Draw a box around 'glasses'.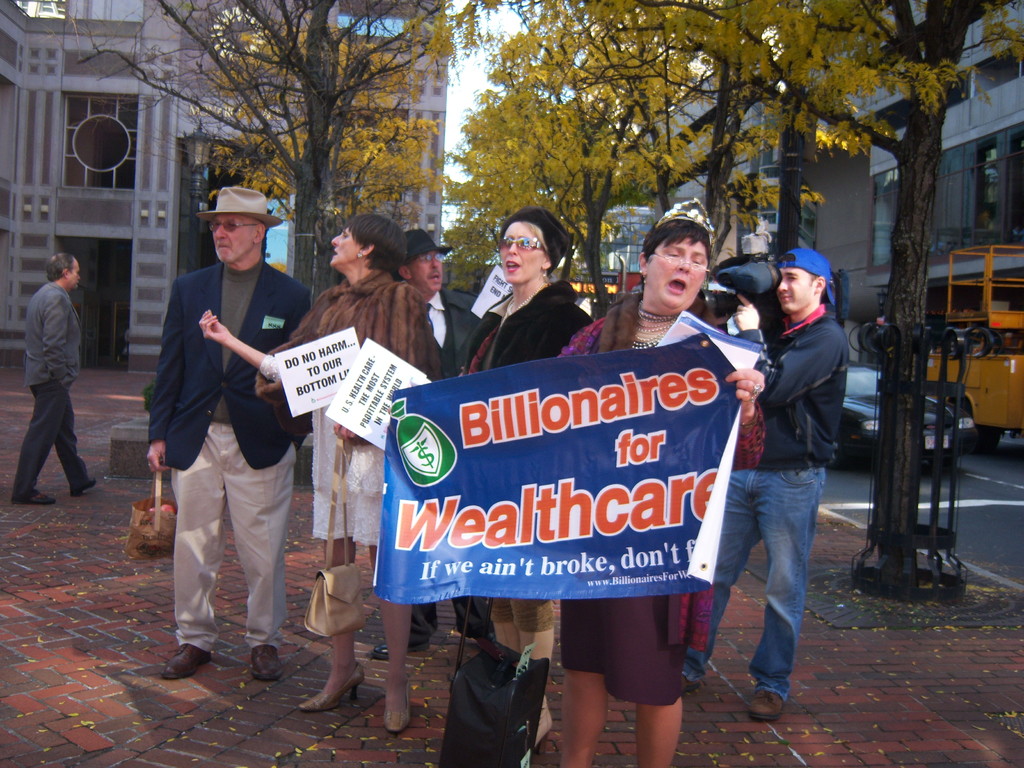
left=412, top=252, right=449, bottom=266.
